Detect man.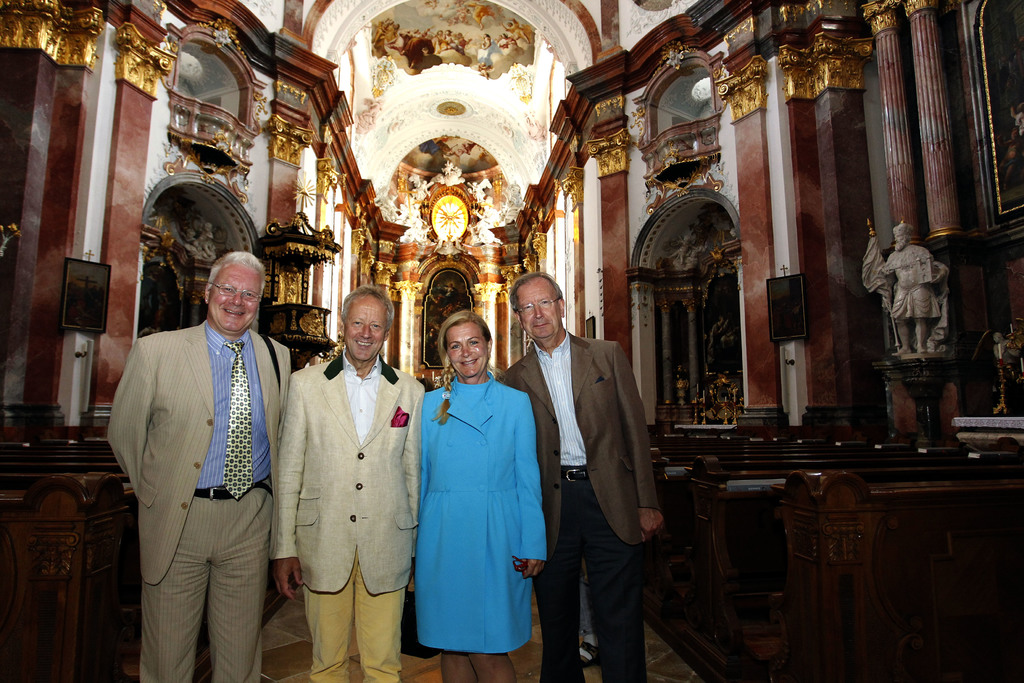
Detected at [x1=879, y1=218, x2=947, y2=358].
